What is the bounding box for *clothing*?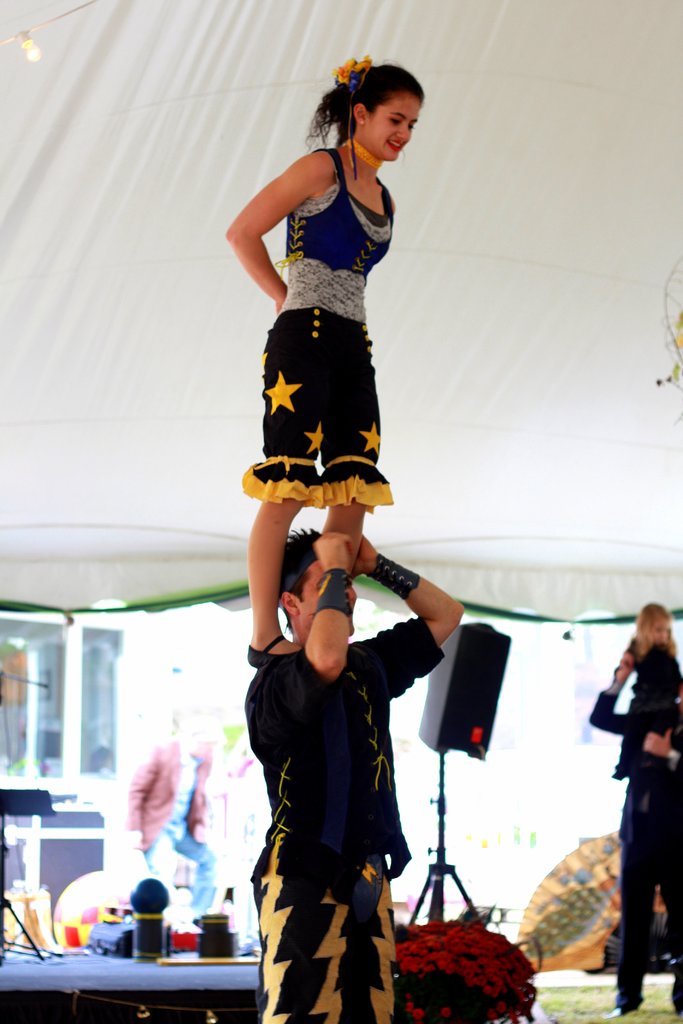
x1=239 y1=604 x2=442 y2=1023.
